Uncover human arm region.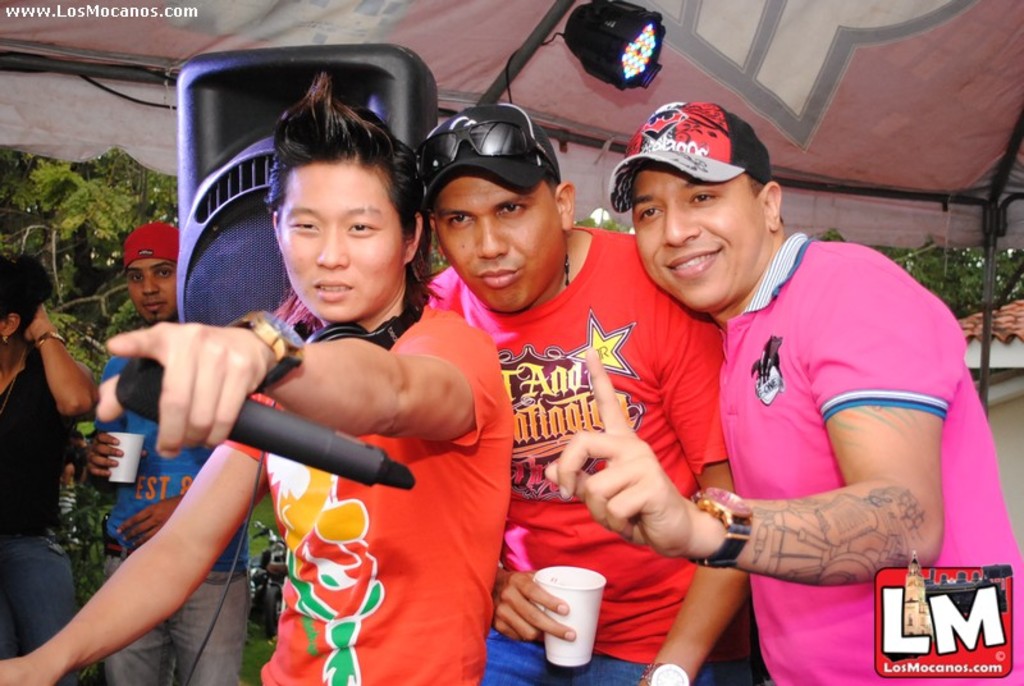
Uncovered: {"x1": 84, "y1": 426, "x2": 127, "y2": 481}.
